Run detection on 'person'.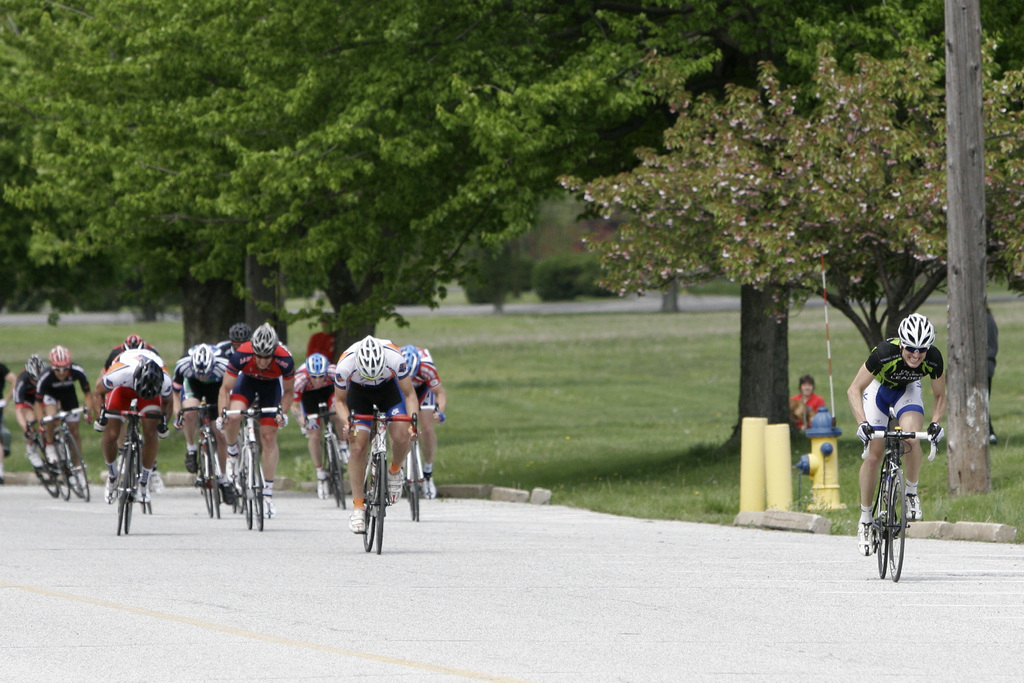
Result: l=12, t=354, r=48, b=463.
